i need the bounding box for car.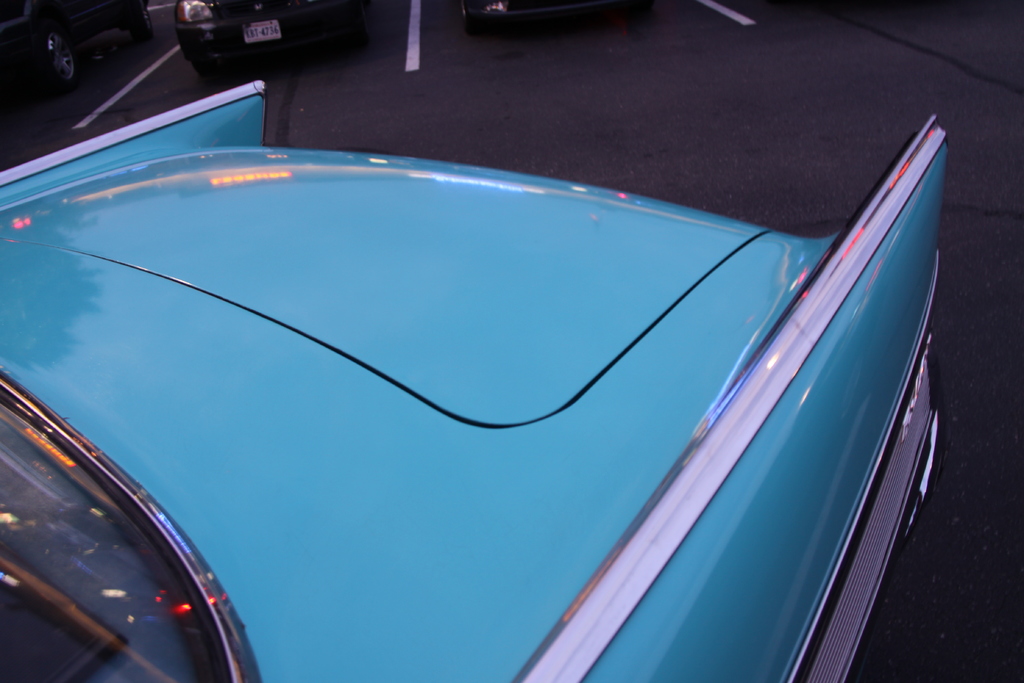
Here it is: (left=0, top=86, right=940, bottom=681).
